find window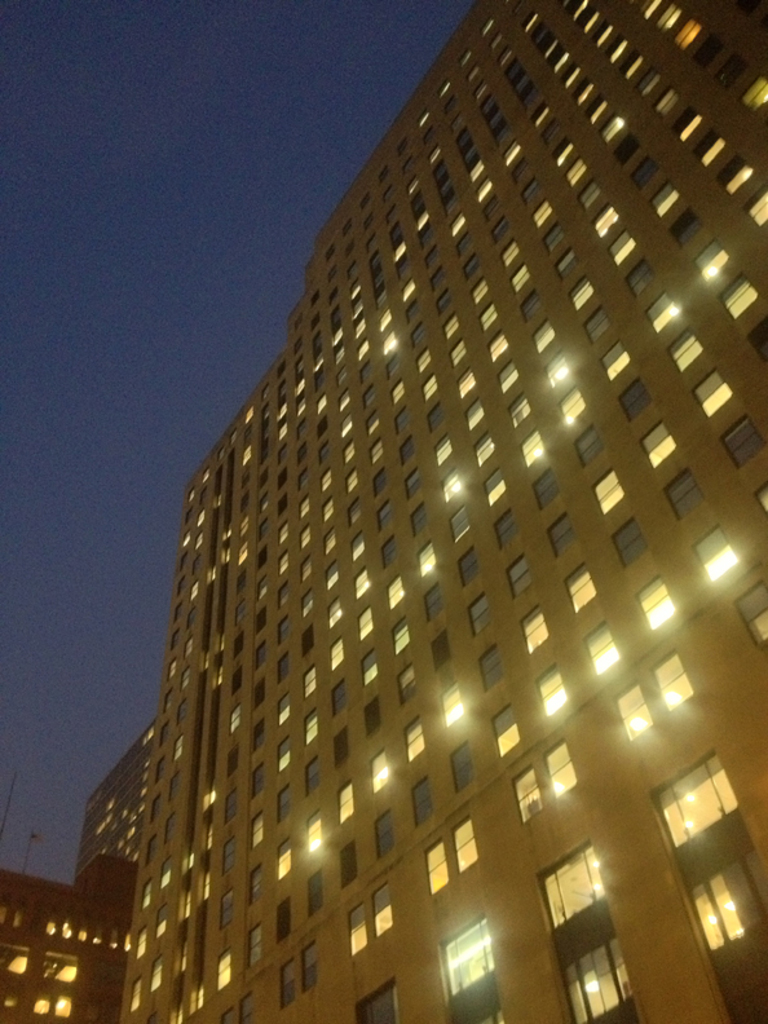
{"left": 252, "top": 866, "right": 261, "bottom": 901}
